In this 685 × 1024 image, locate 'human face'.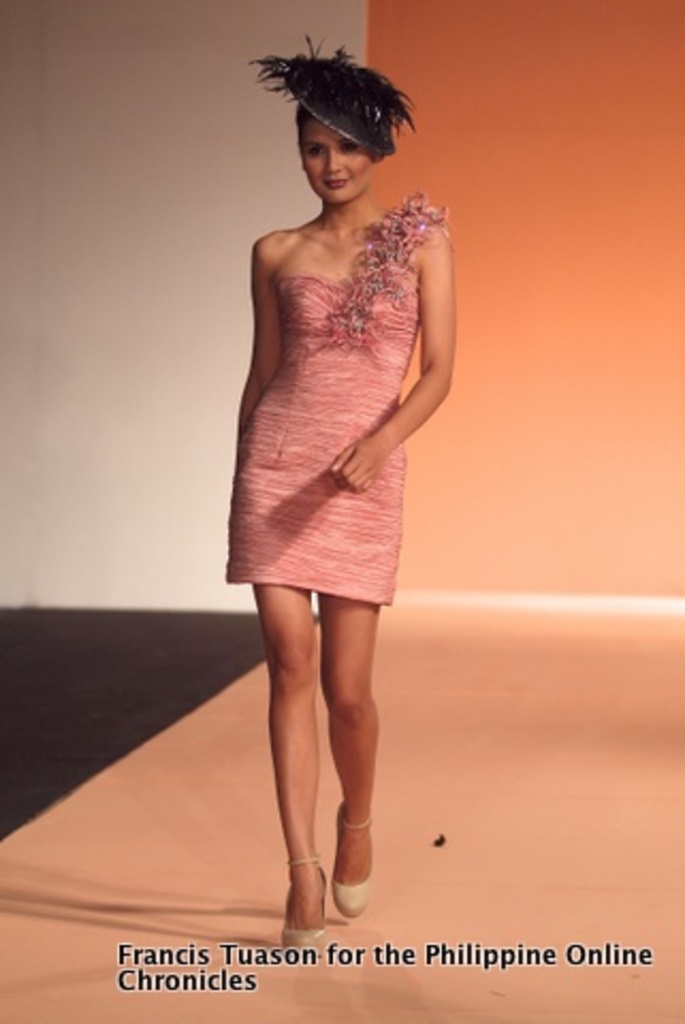
Bounding box: [left=301, top=119, right=365, bottom=205].
